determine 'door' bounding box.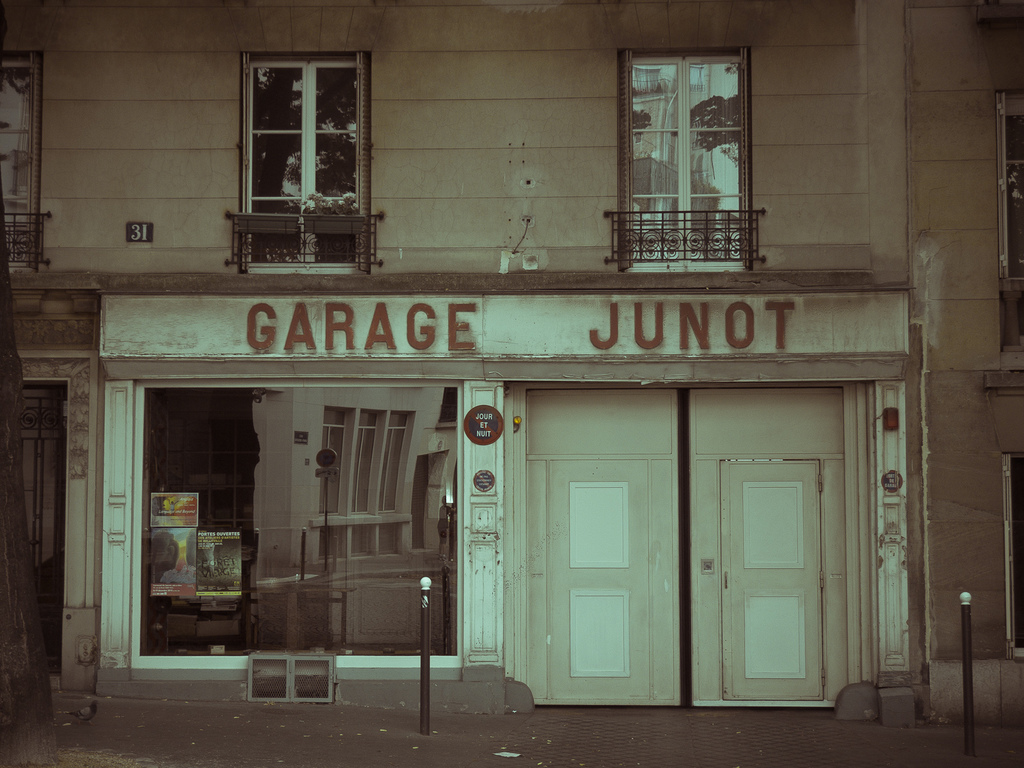
Determined: locate(523, 384, 685, 705).
